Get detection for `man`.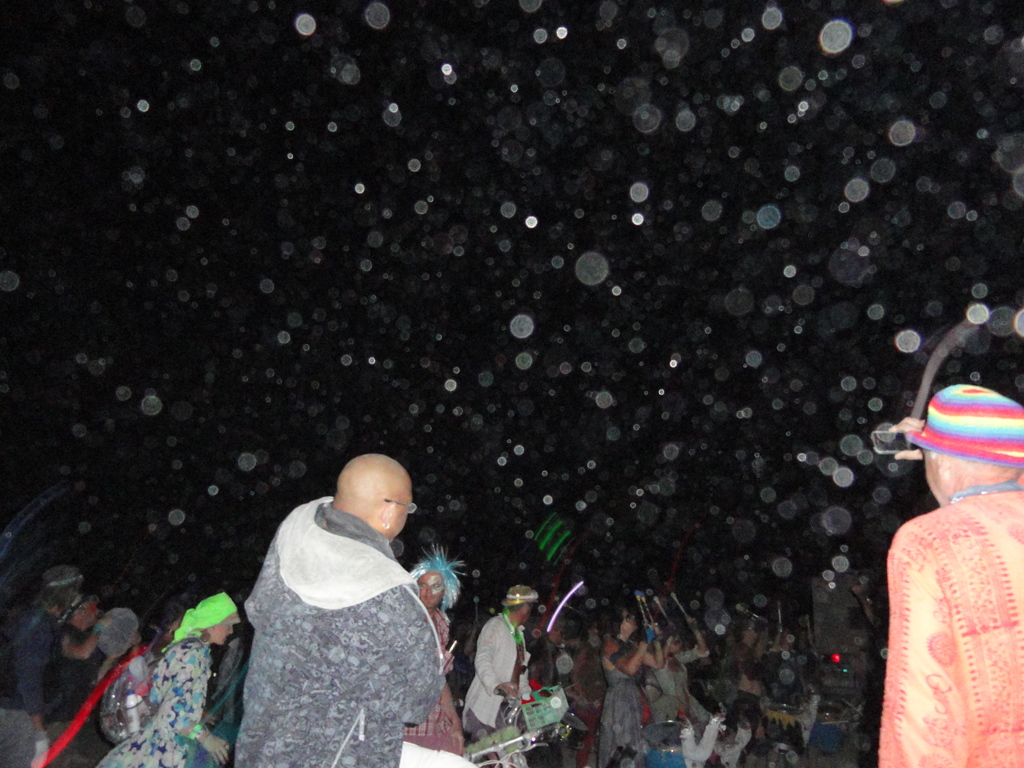
Detection: {"x1": 874, "y1": 381, "x2": 1023, "y2": 767}.
